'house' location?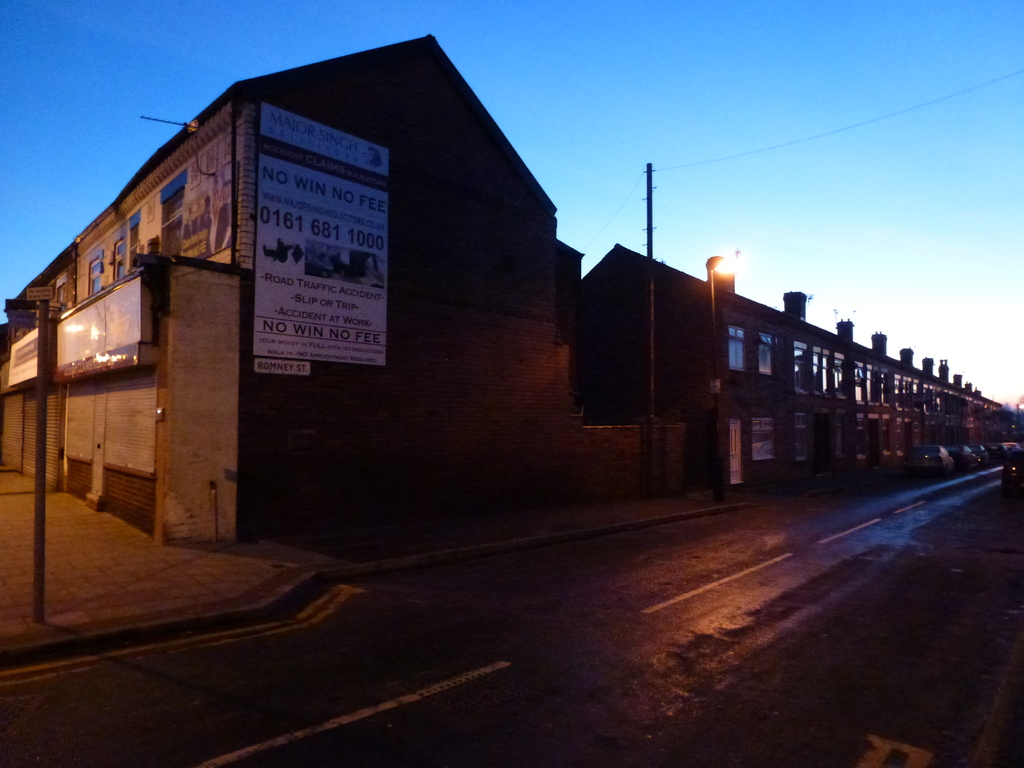
<region>573, 245, 1023, 540</region>
